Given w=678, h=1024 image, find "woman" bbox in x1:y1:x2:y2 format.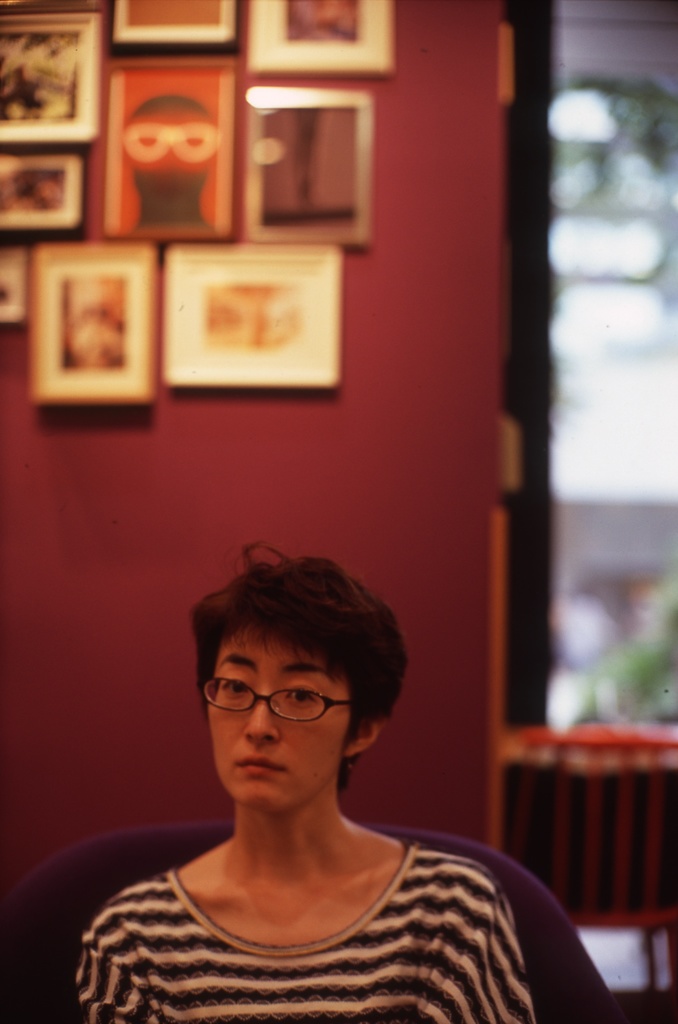
69:517:601:1005.
